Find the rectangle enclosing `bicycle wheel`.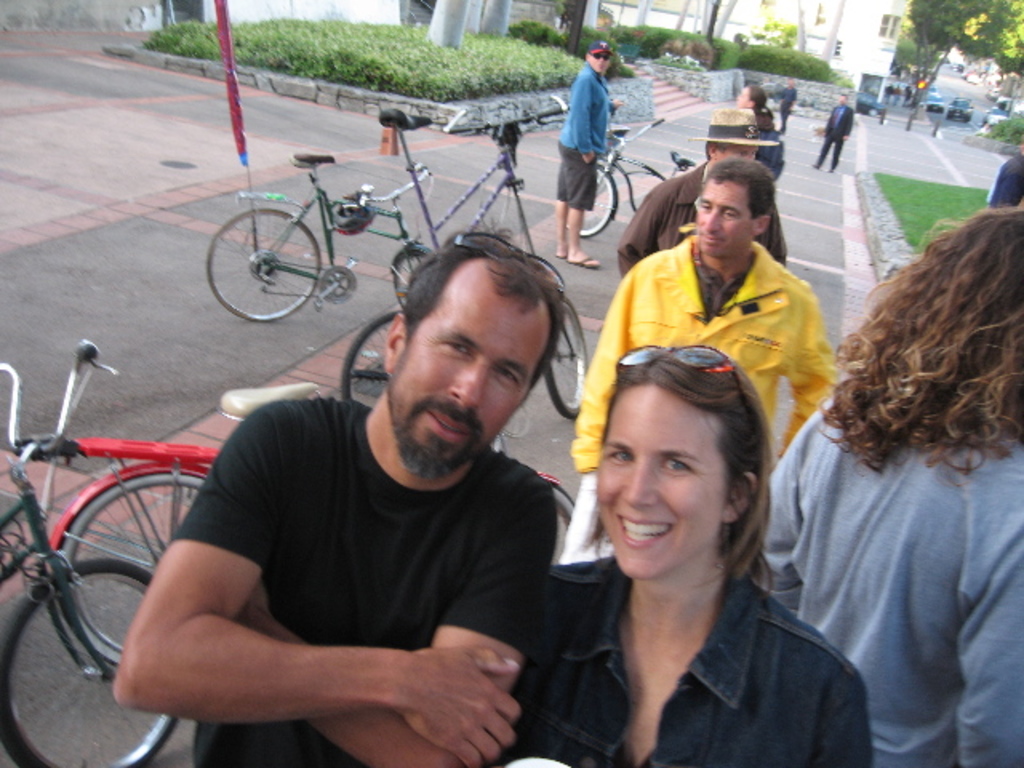
[0,563,203,766].
